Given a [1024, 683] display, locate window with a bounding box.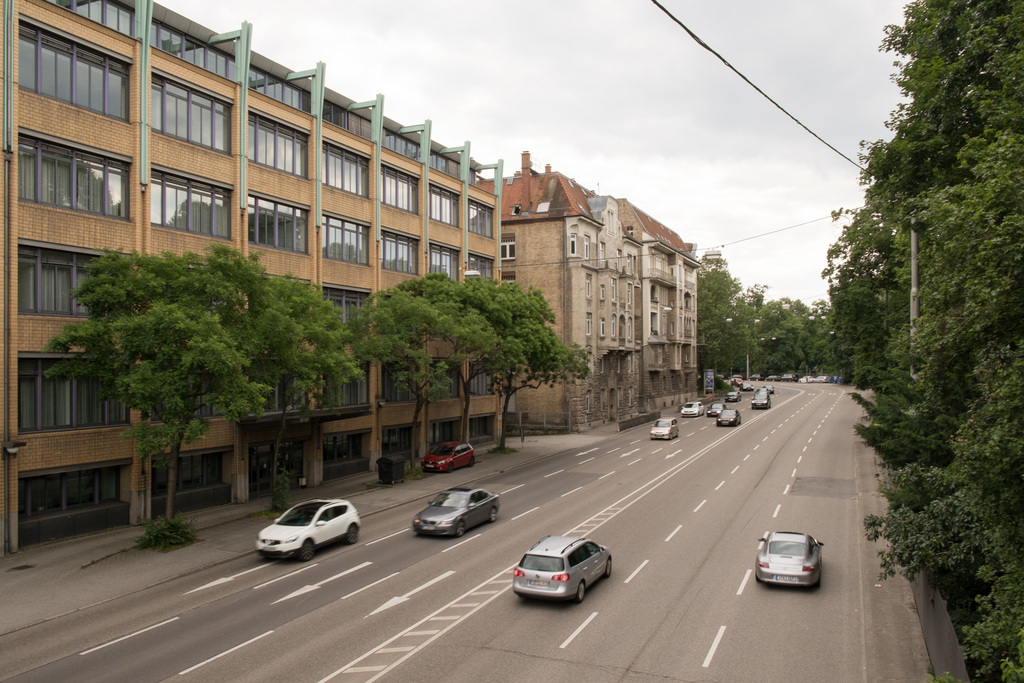
Located: [18, 12, 133, 125].
